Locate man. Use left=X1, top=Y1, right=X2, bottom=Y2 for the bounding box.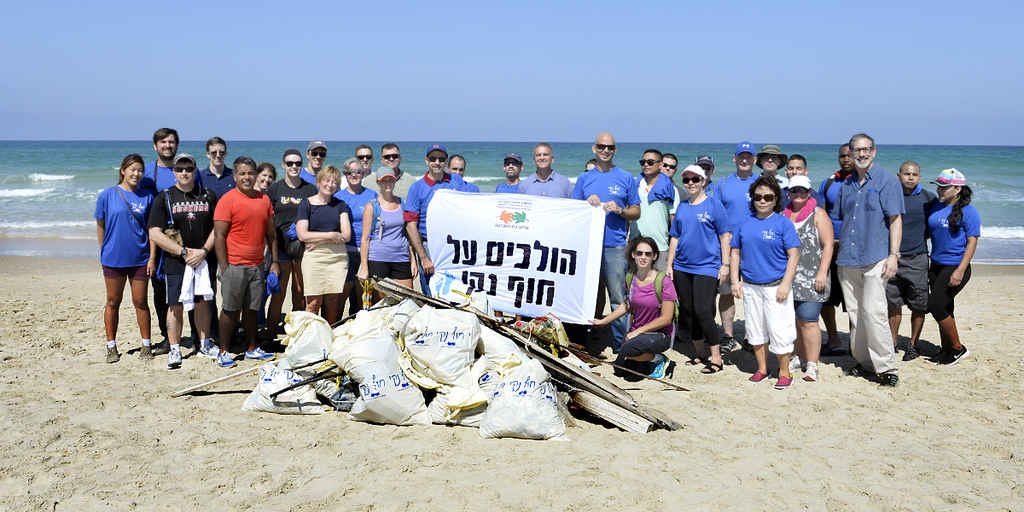
left=148, top=149, right=224, bottom=369.
